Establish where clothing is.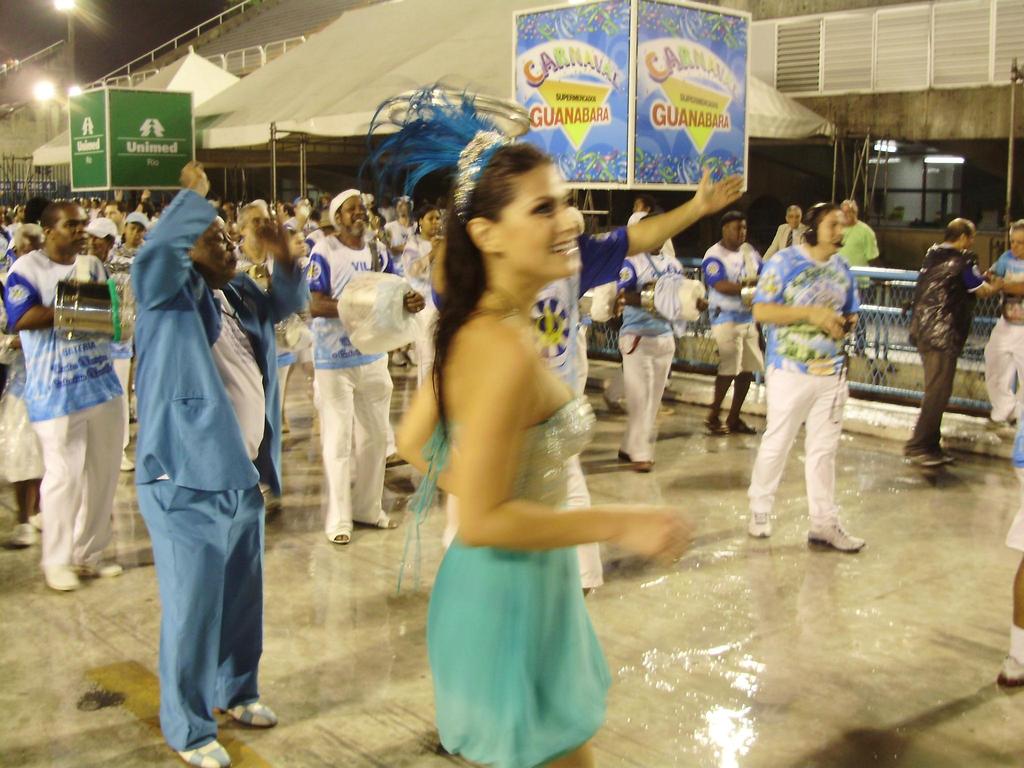
Established at l=984, t=251, r=1023, b=416.
